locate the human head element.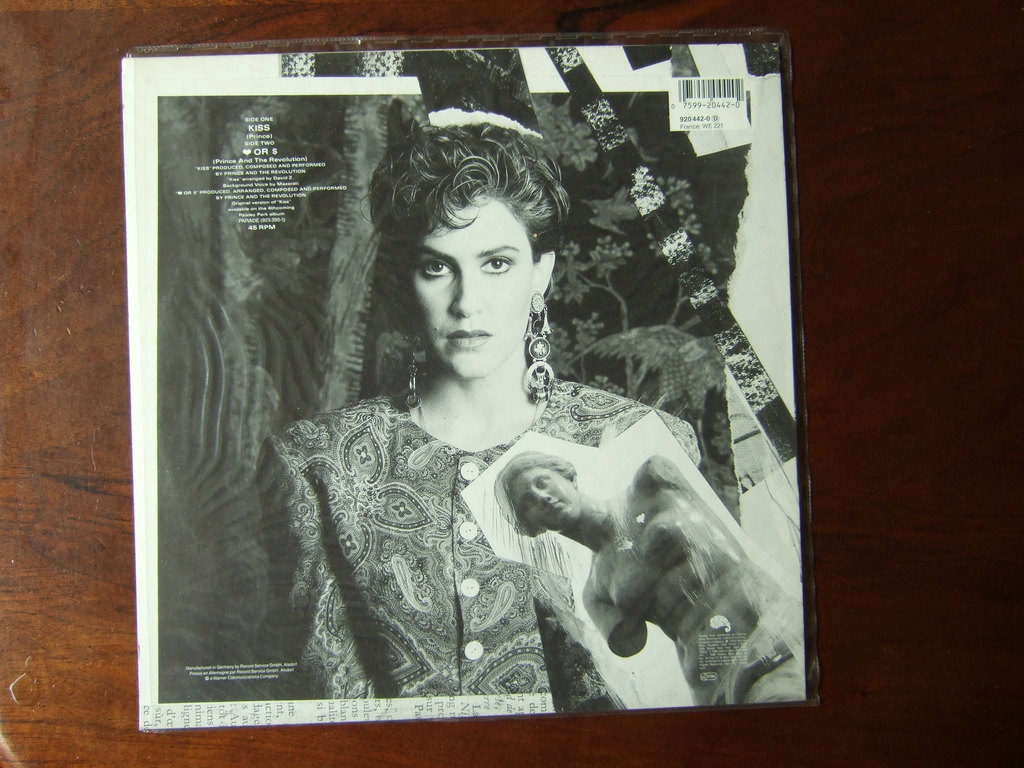
Element bbox: bbox(493, 450, 583, 541).
